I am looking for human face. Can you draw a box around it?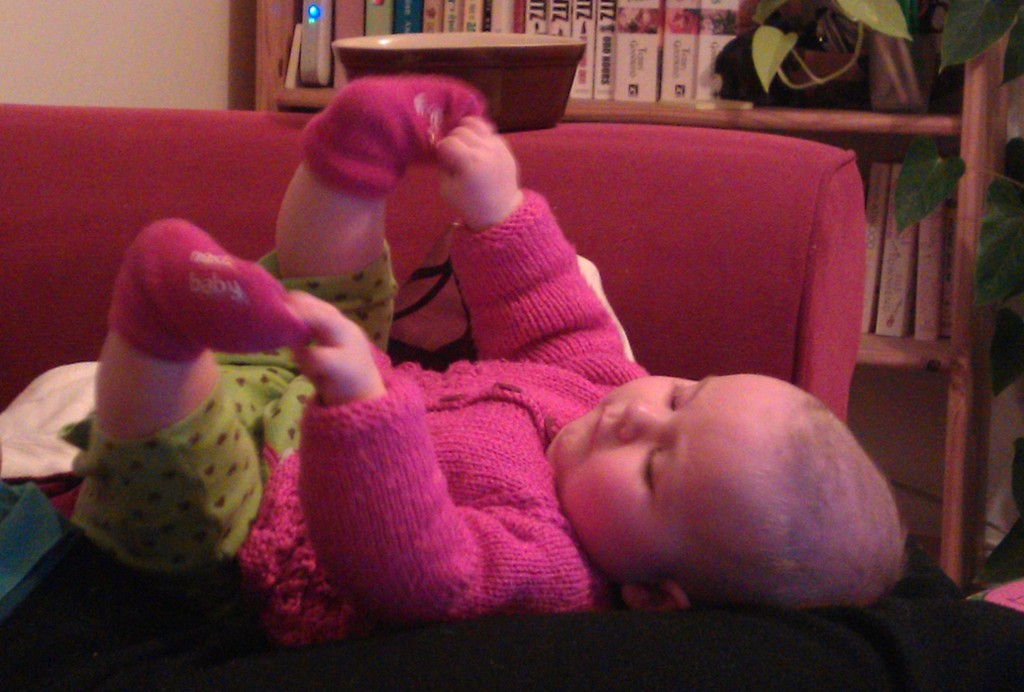
Sure, the bounding box is bbox=[554, 375, 785, 531].
